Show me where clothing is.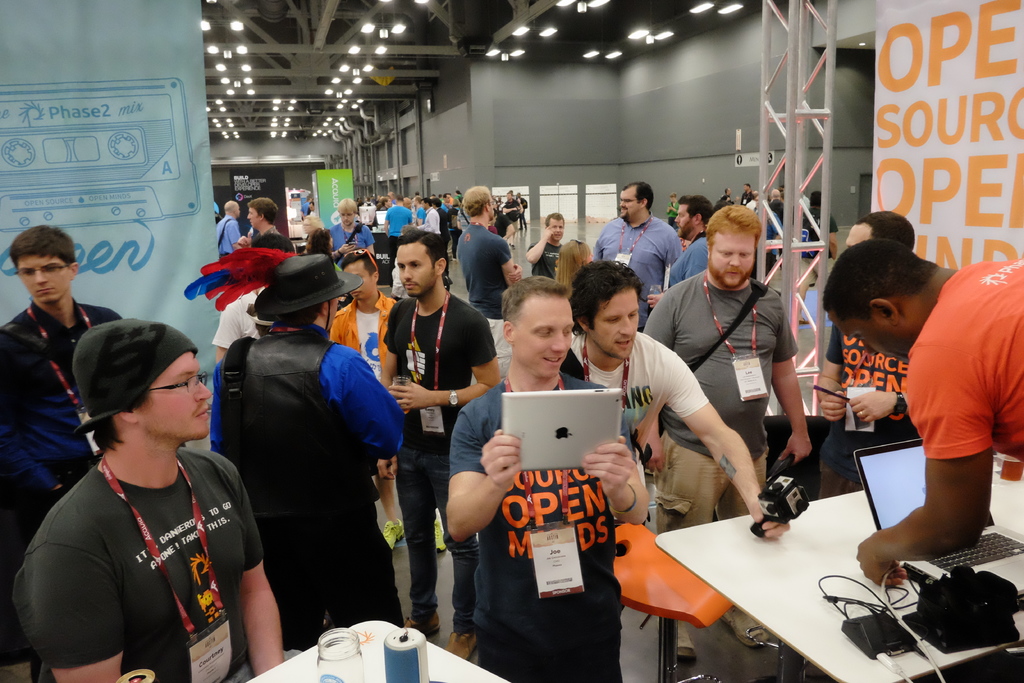
clothing is at <bbox>381, 290, 493, 635</bbox>.
